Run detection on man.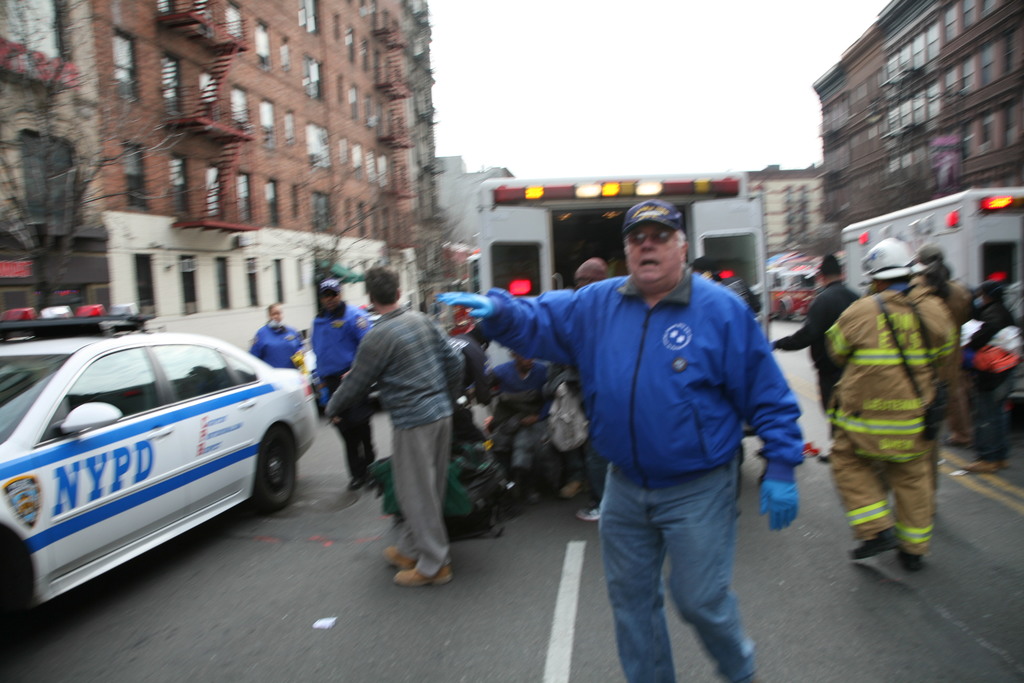
Result: bbox(825, 235, 960, 574).
